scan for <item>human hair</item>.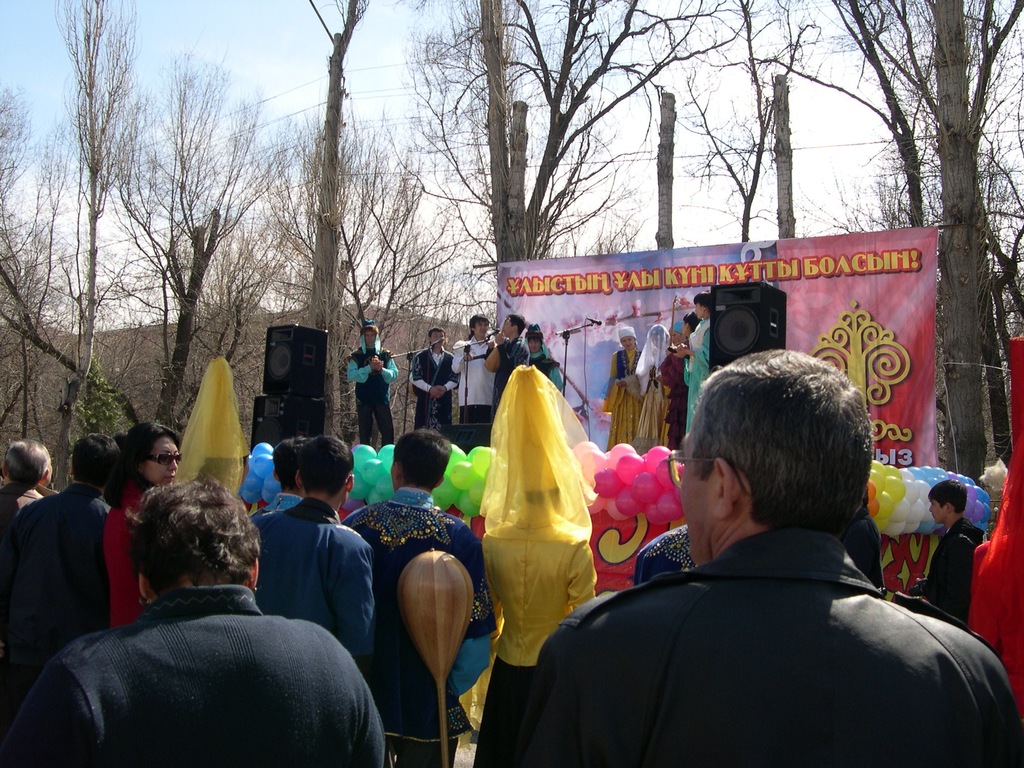
Scan result: region(6, 442, 49, 492).
